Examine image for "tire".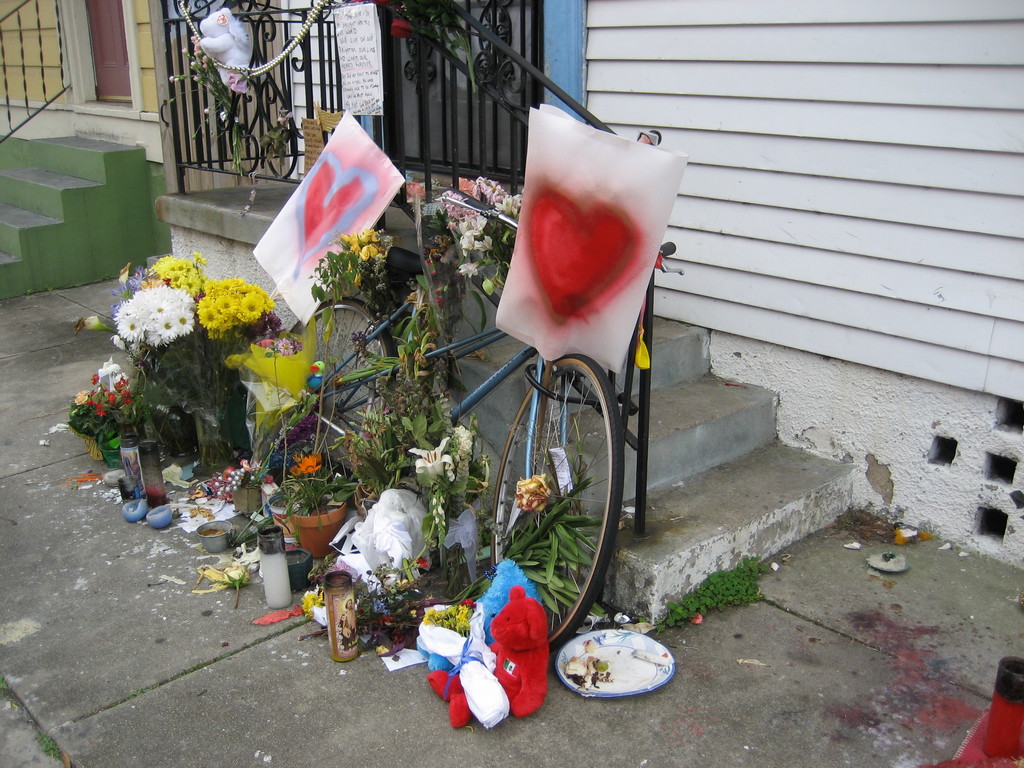
Examination result: 497:351:612:650.
